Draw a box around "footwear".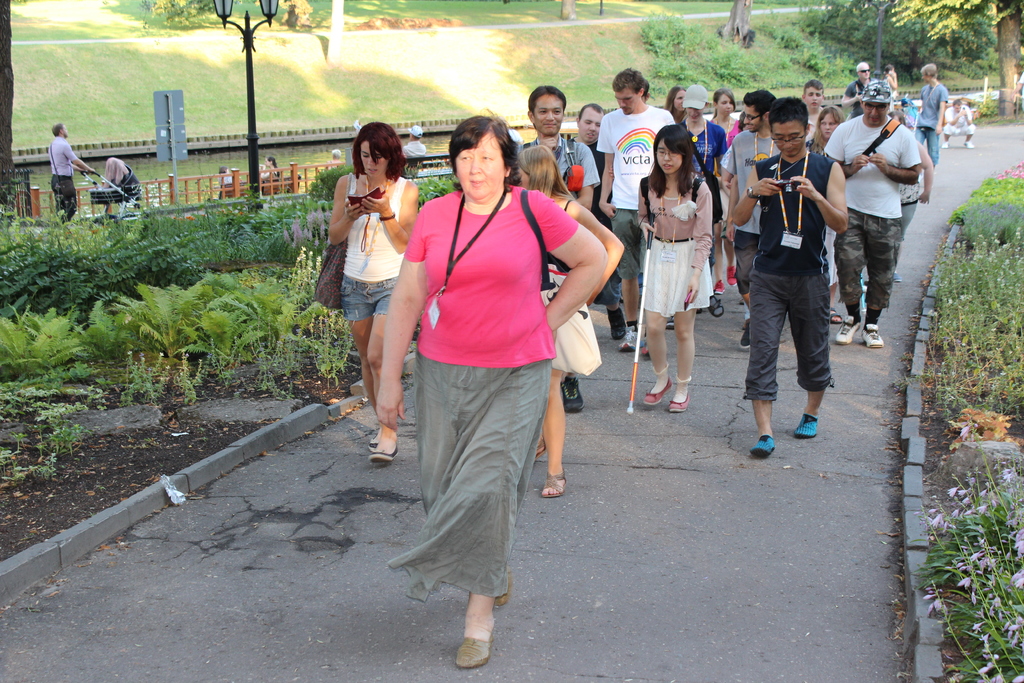
pyautogui.locateOnScreen(643, 381, 673, 406).
